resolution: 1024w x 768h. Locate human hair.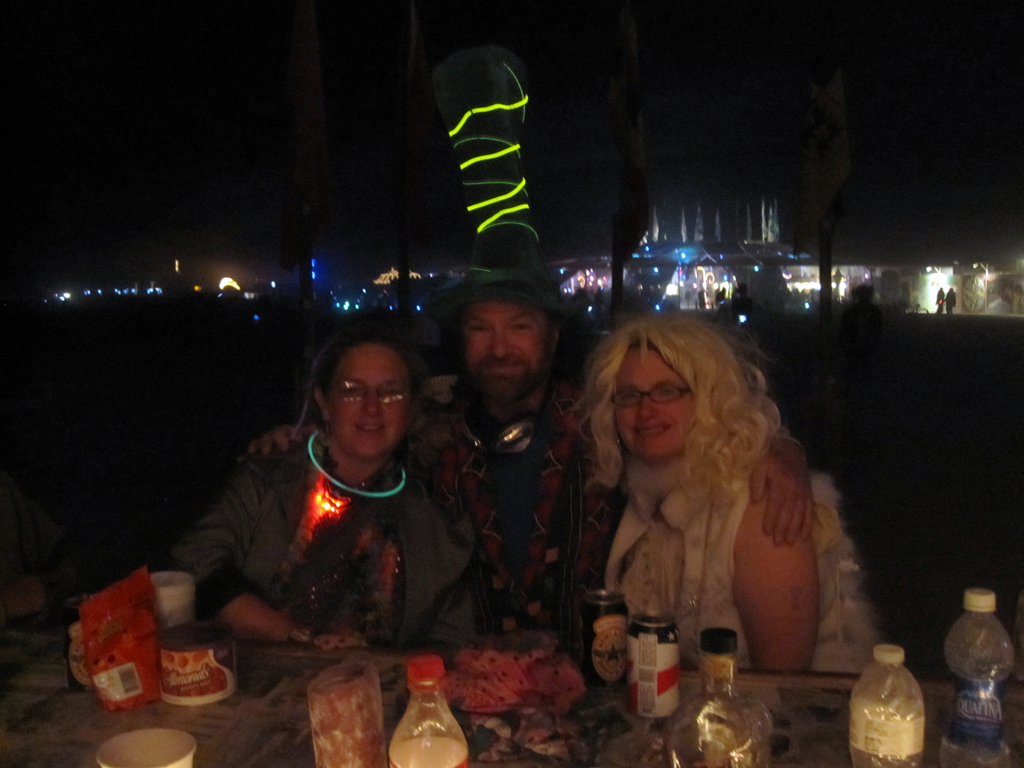
bbox=(310, 329, 427, 415).
